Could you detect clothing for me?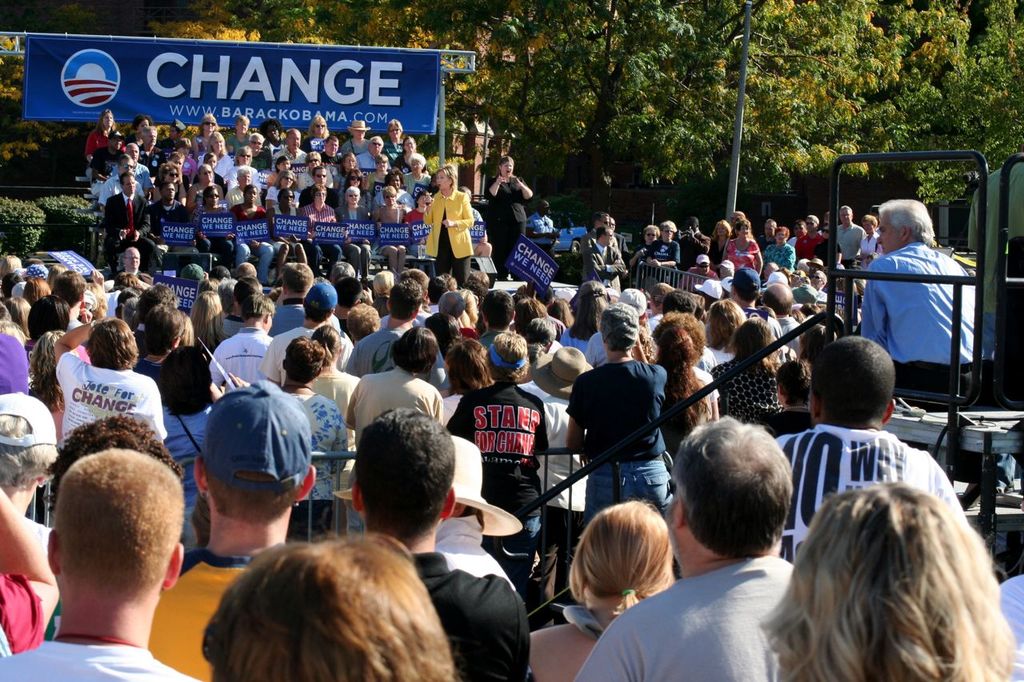
Detection result: [480,172,529,277].
